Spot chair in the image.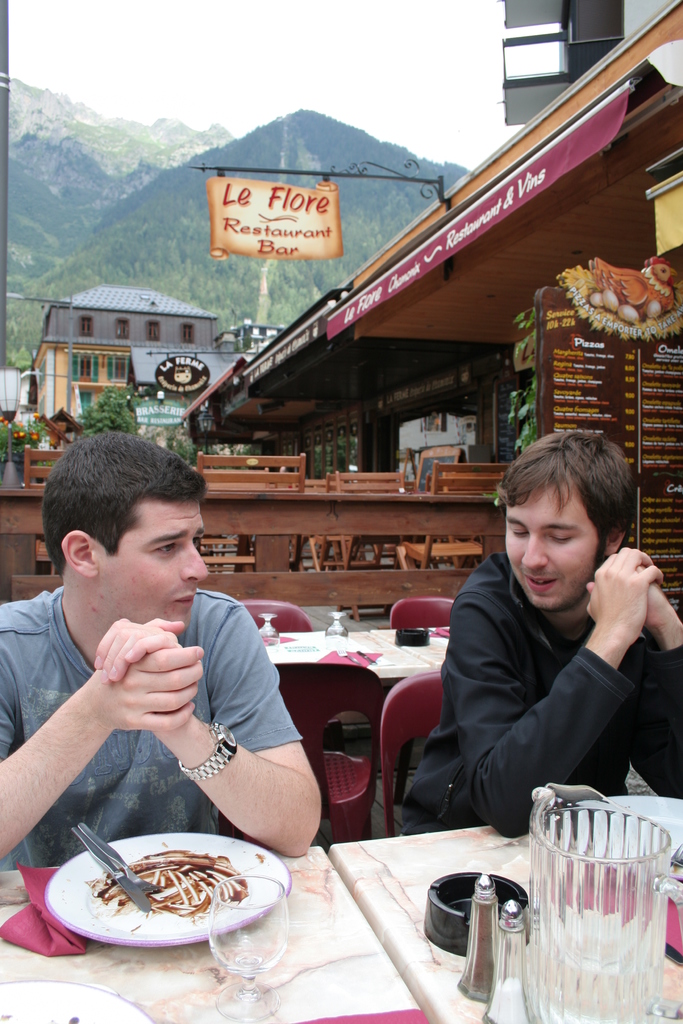
chair found at (x1=385, y1=451, x2=518, y2=582).
